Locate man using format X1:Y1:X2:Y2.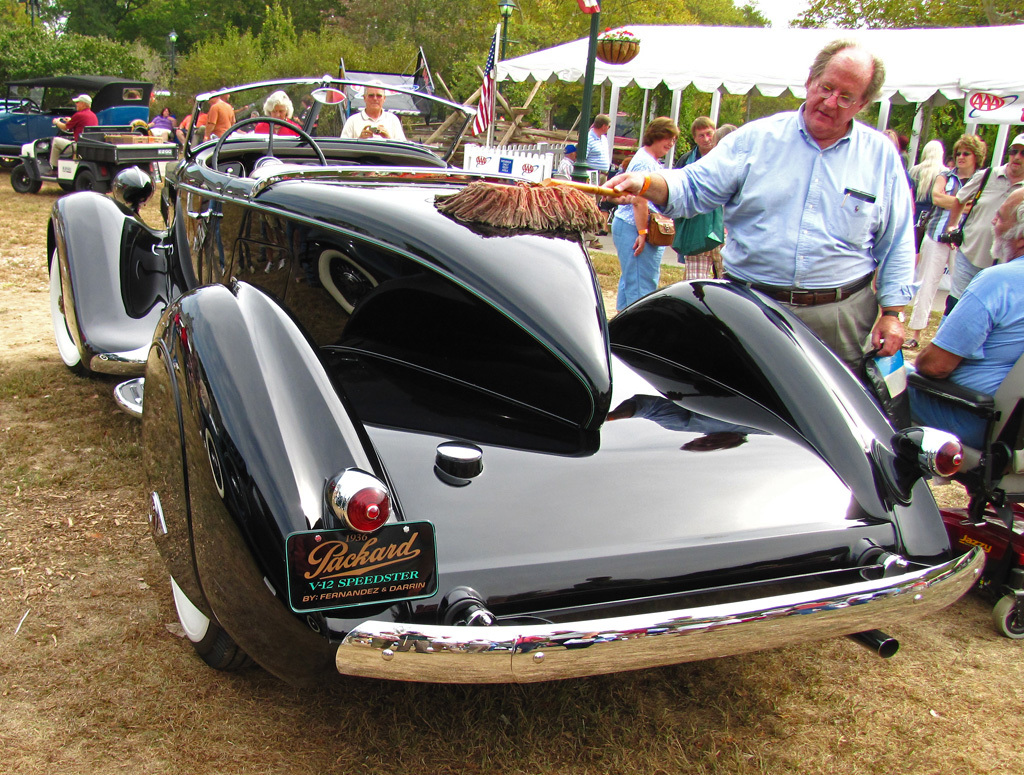
206:91:236:132.
